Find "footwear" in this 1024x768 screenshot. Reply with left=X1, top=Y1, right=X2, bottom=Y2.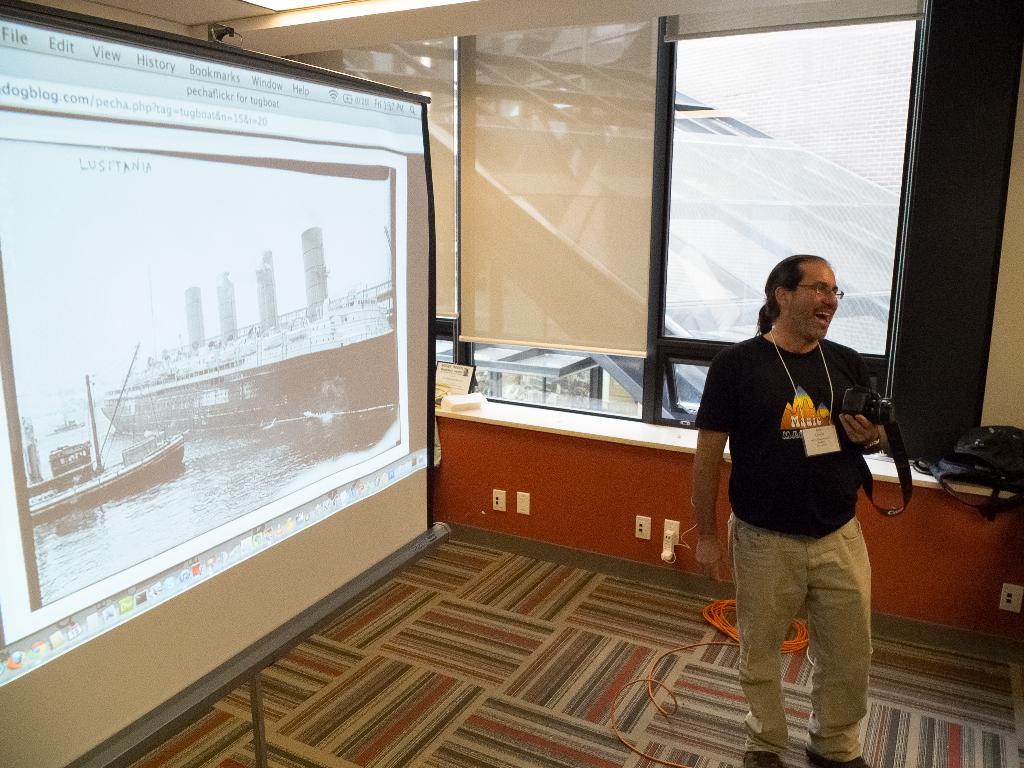
left=738, top=749, right=788, bottom=767.
